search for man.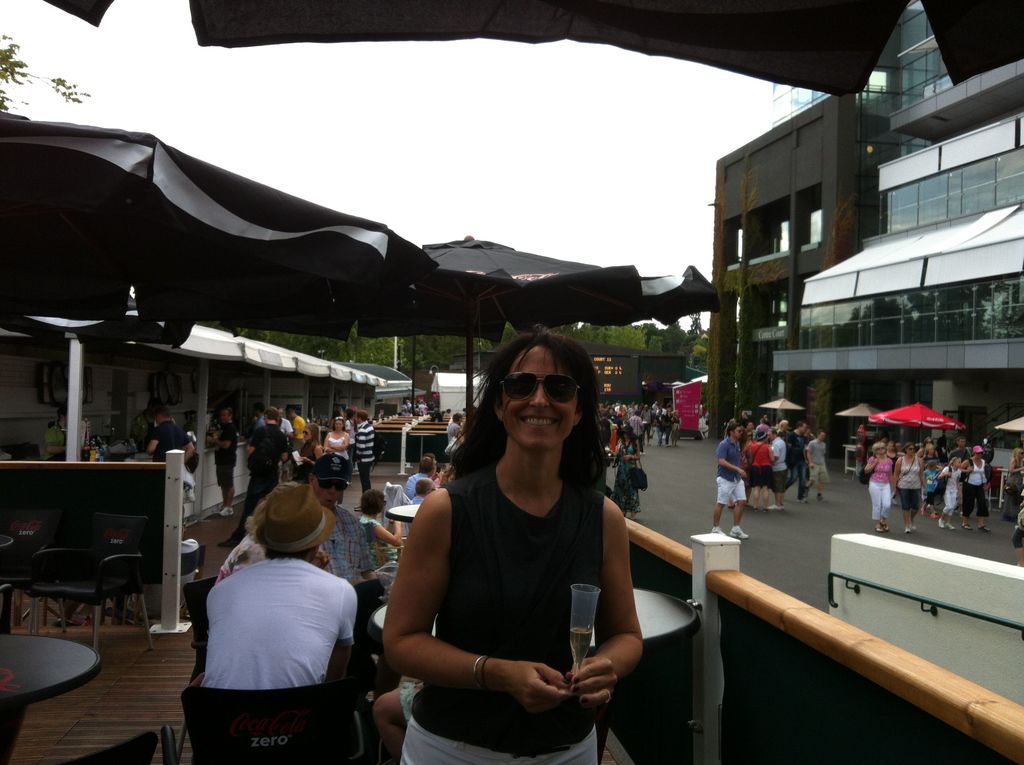
Found at (402,455,435,501).
